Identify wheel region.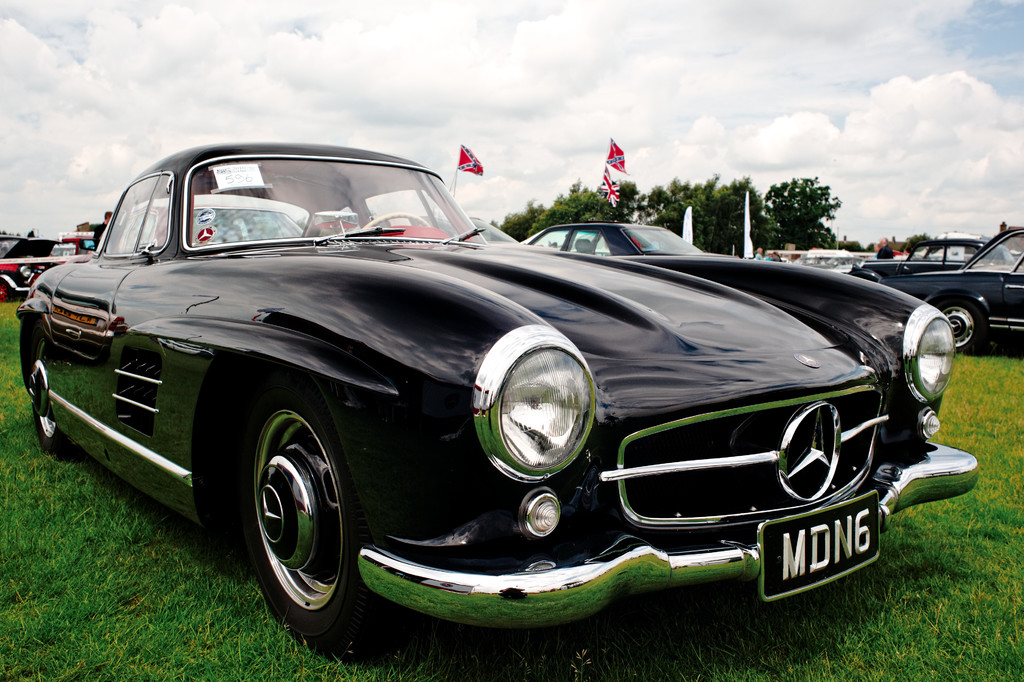
Region: x1=940, y1=304, x2=977, y2=352.
